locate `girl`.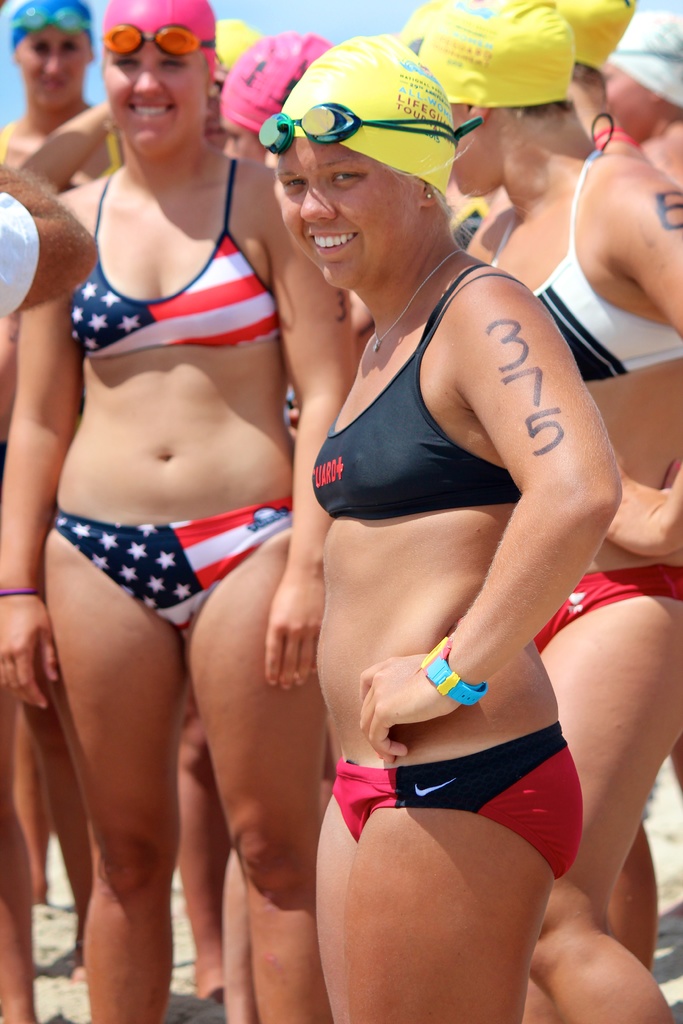
Bounding box: pyautogui.locateOnScreen(0, 0, 358, 958).
